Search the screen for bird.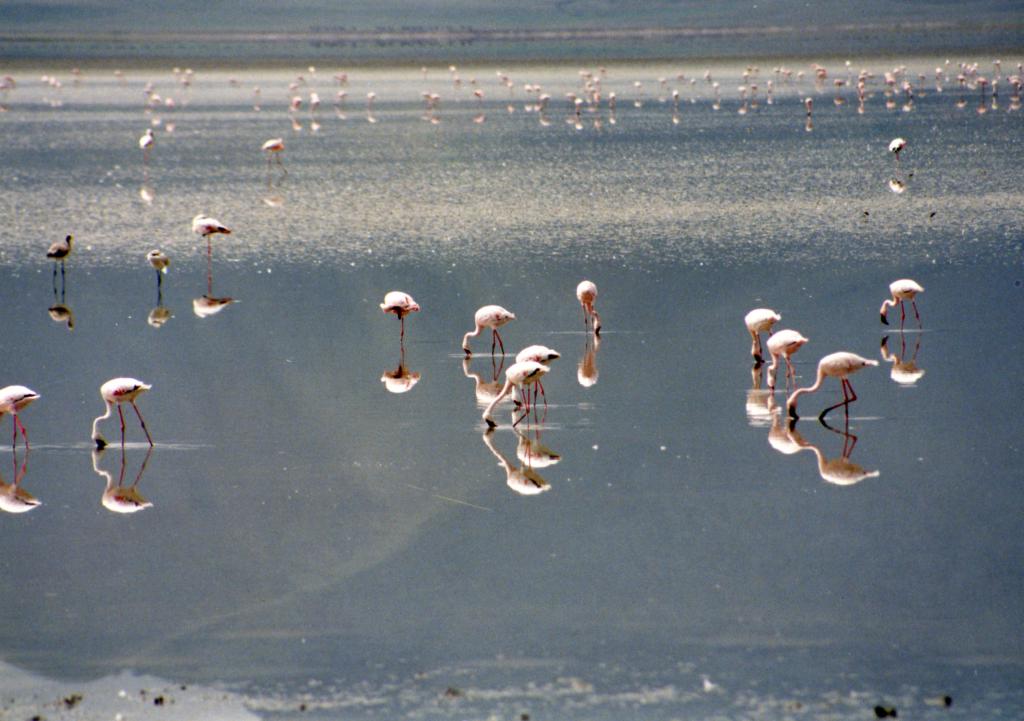
Found at 765,328,805,394.
